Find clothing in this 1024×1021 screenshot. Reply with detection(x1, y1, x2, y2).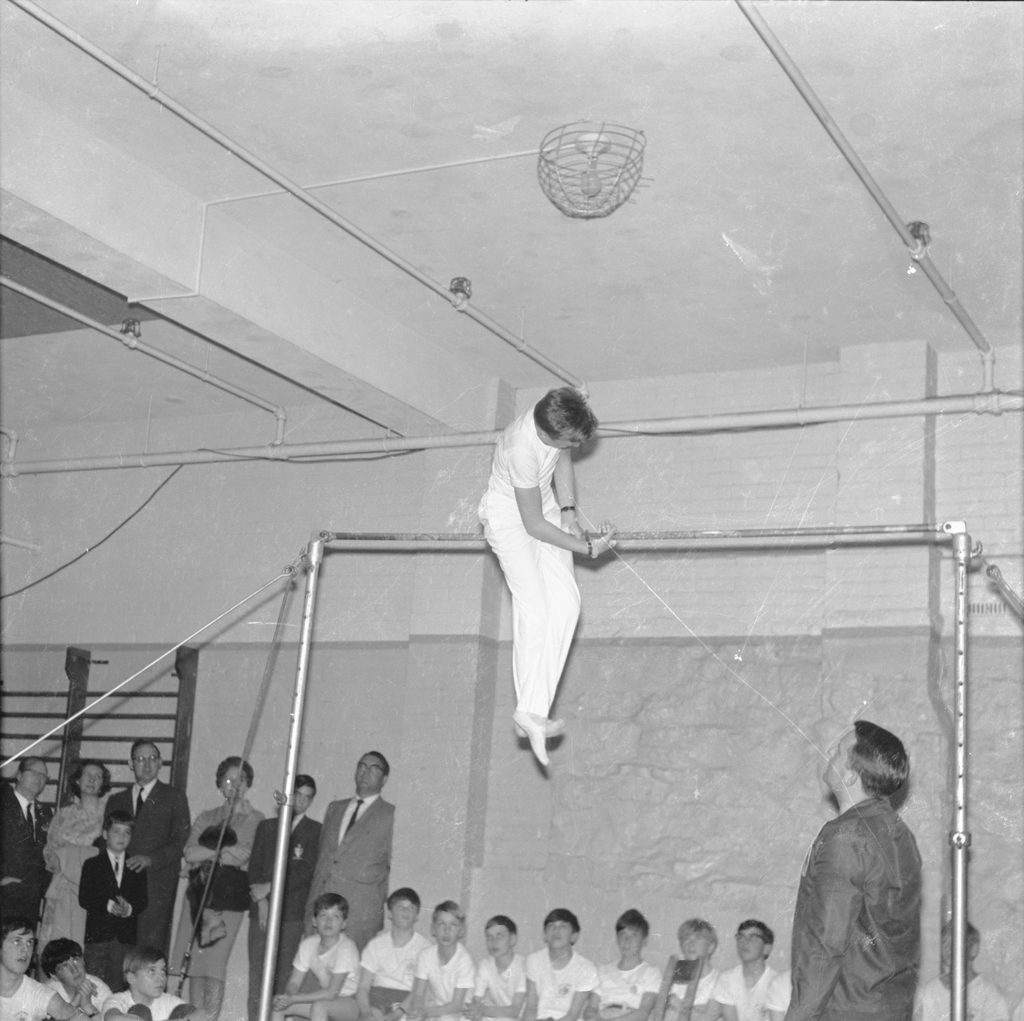
detection(483, 402, 582, 718).
